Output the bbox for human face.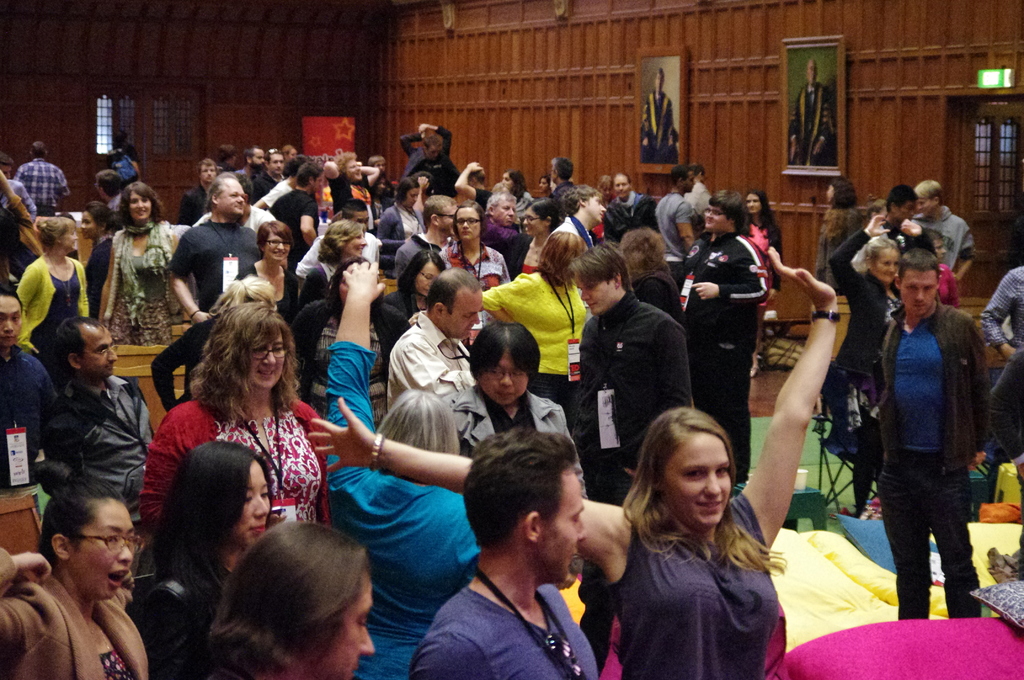
444/207/455/231.
